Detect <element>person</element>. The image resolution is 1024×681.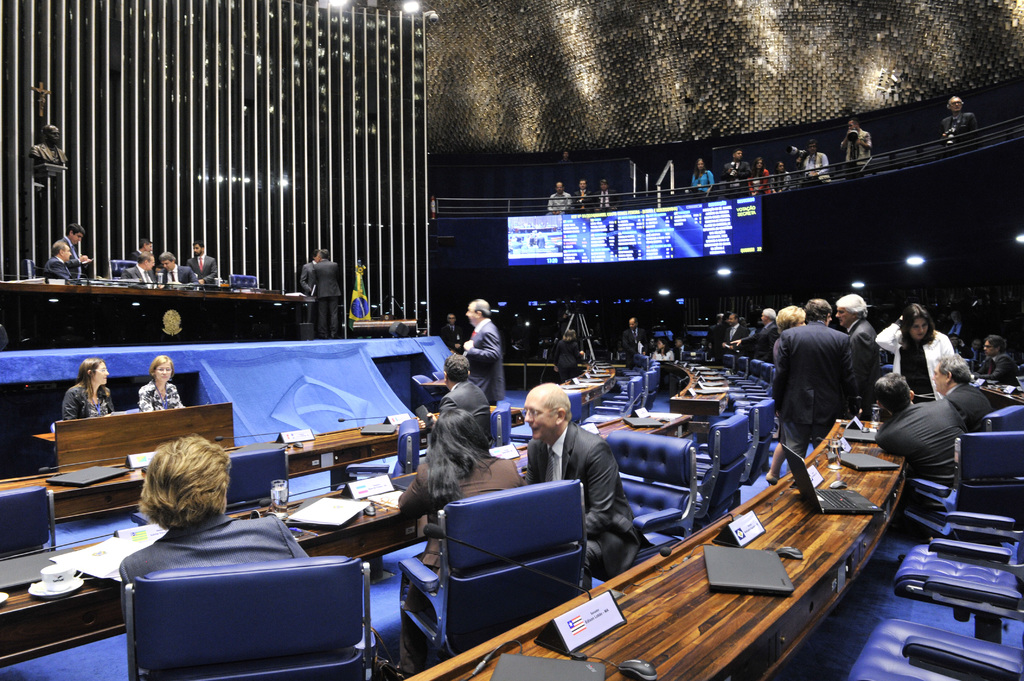
BBox(835, 291, 882, 409).
